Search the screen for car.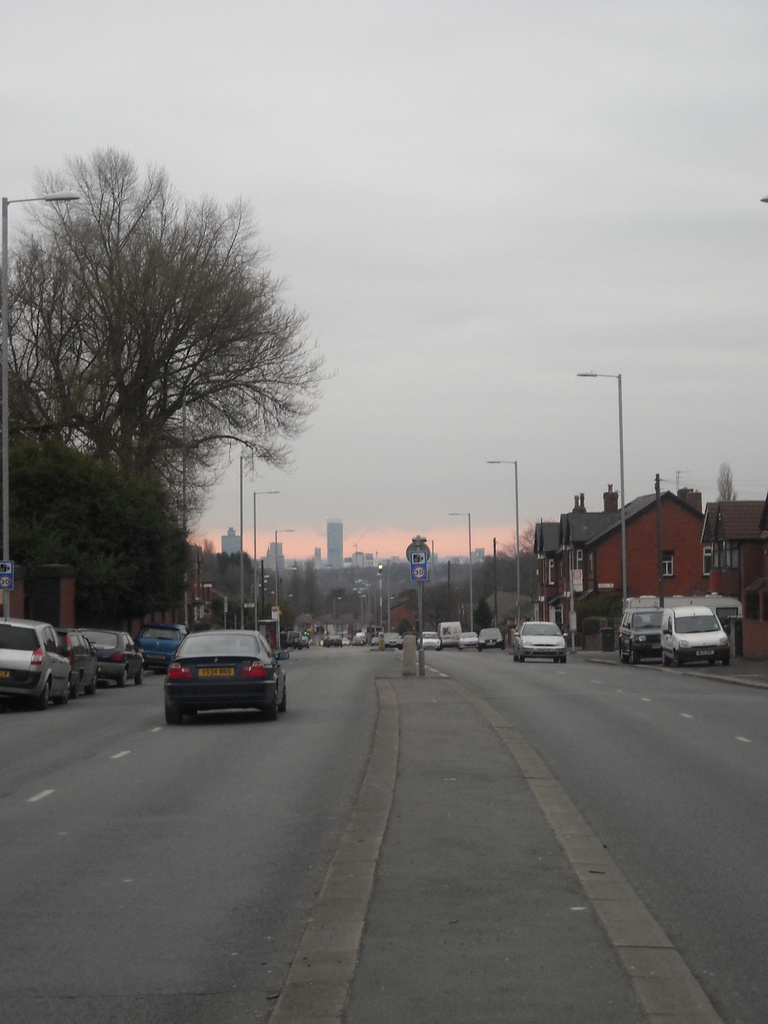
Found at {"left": 650, "top": 588, "right": 736, "bottom": 671}.
